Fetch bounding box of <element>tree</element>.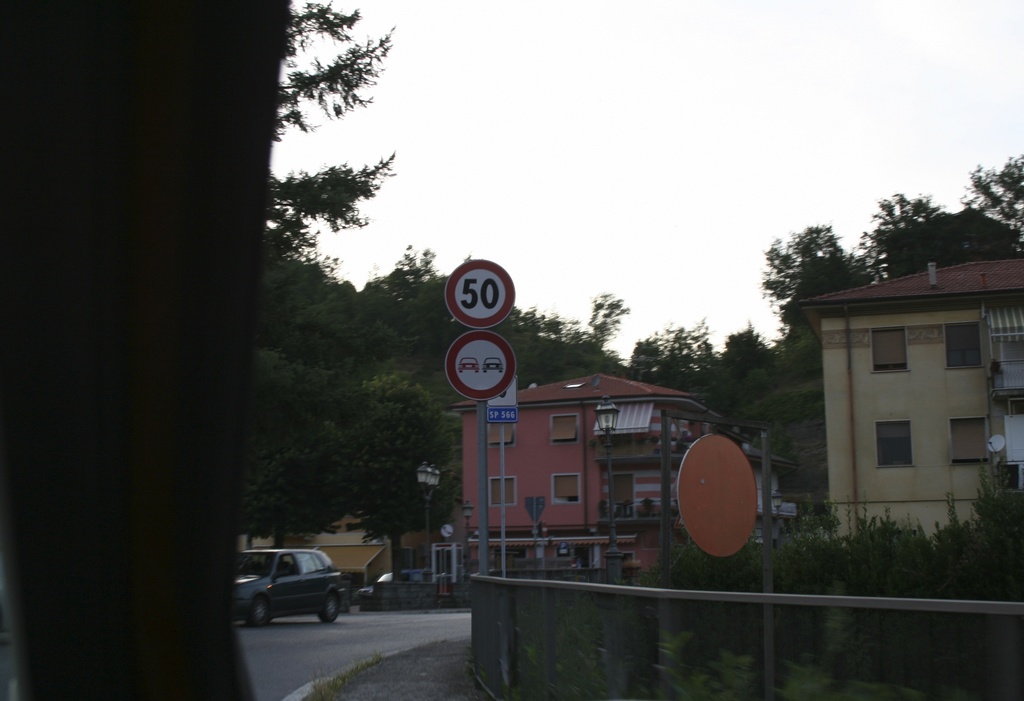
Bbox: 854/154/1023/284.
